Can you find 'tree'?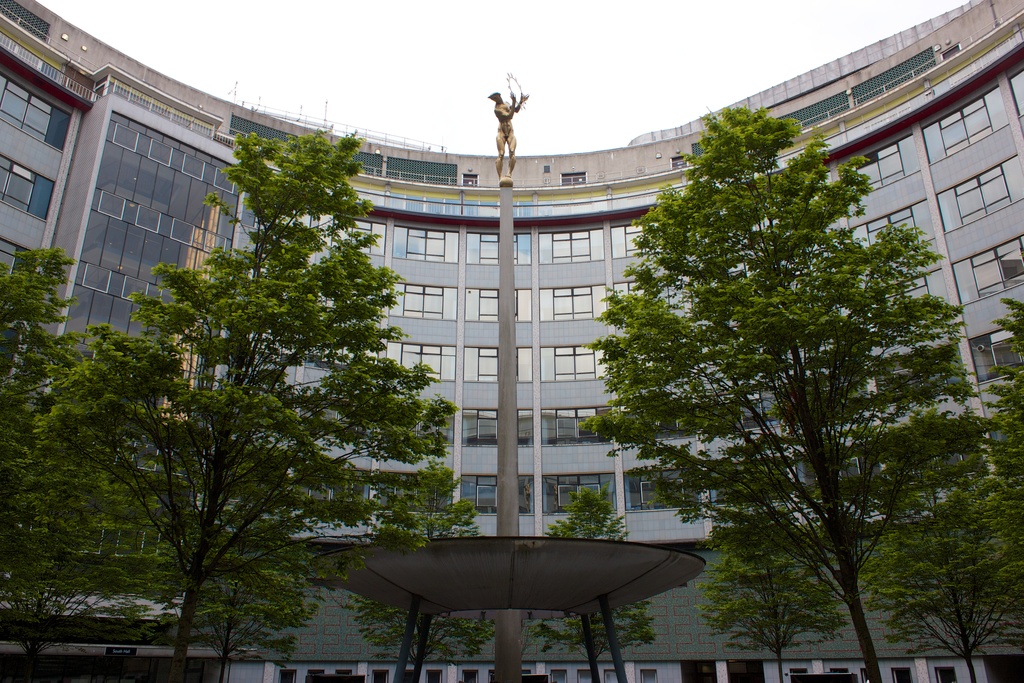
Yes, bounding box: crop(525, 468, 656, 682).
